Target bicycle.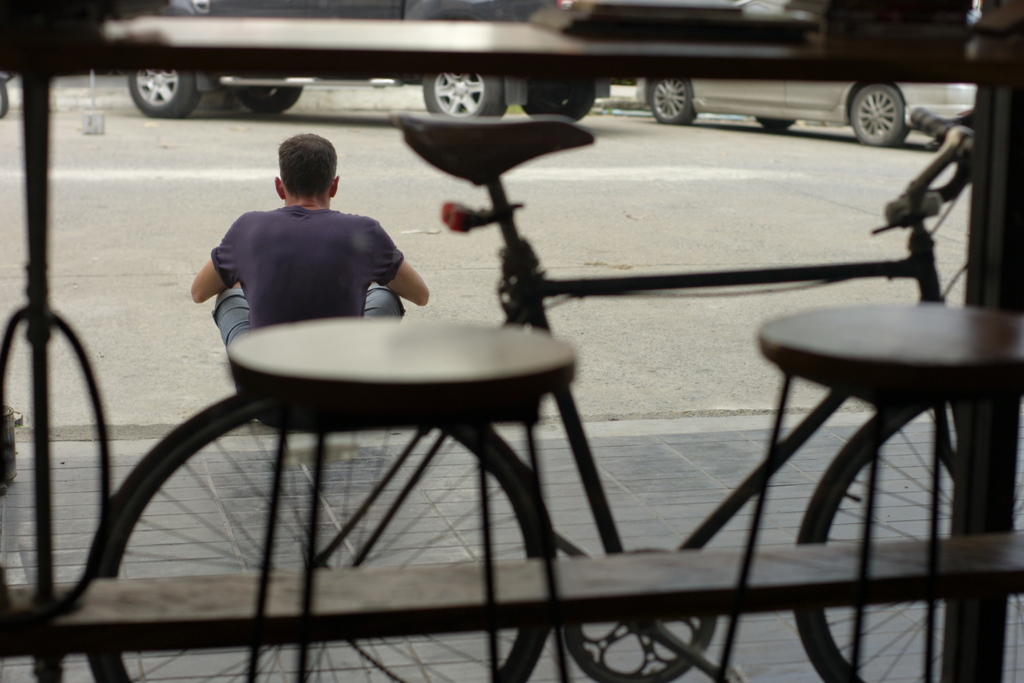
Target region: pyautogui.locateOnScreen(0, 100, 987, 658).
